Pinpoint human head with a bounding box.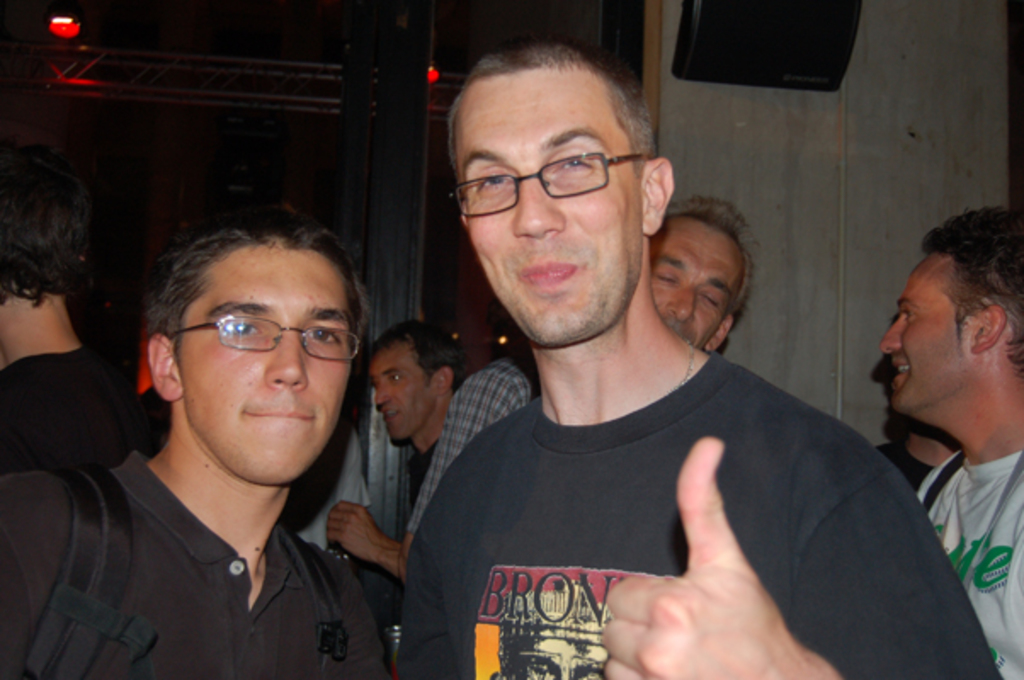
x1=0, y1=144, x2=88, y2=291.
